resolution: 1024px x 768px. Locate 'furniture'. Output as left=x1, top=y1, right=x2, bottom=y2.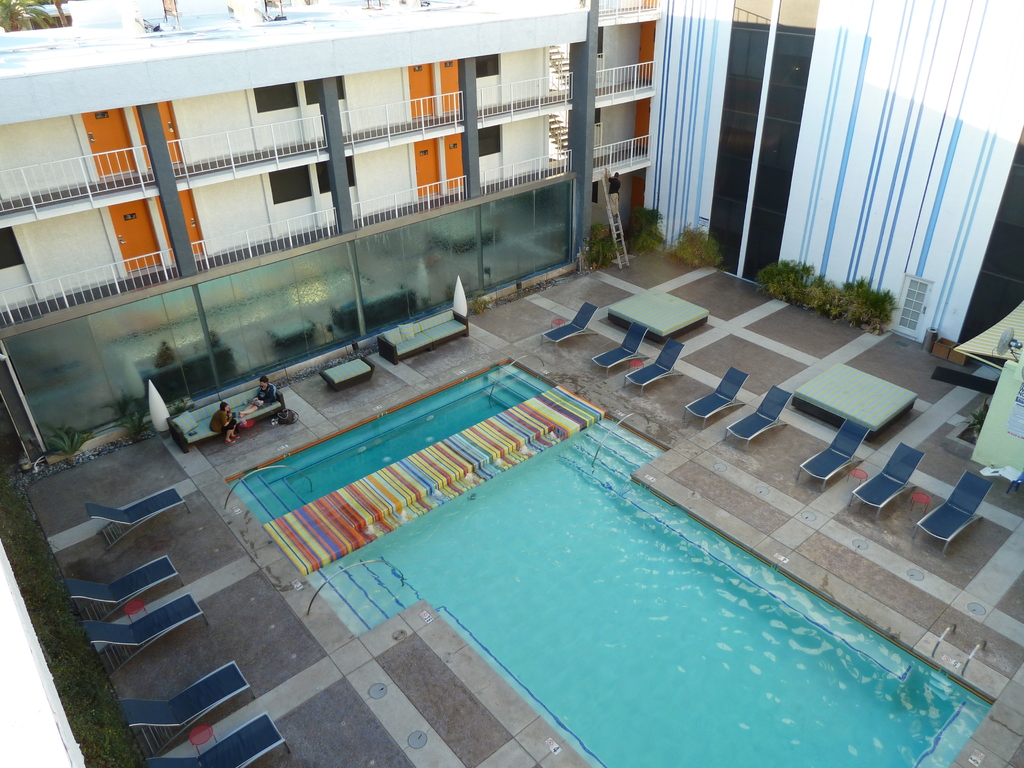
left=801, top=424, right=869, bottom=490.
